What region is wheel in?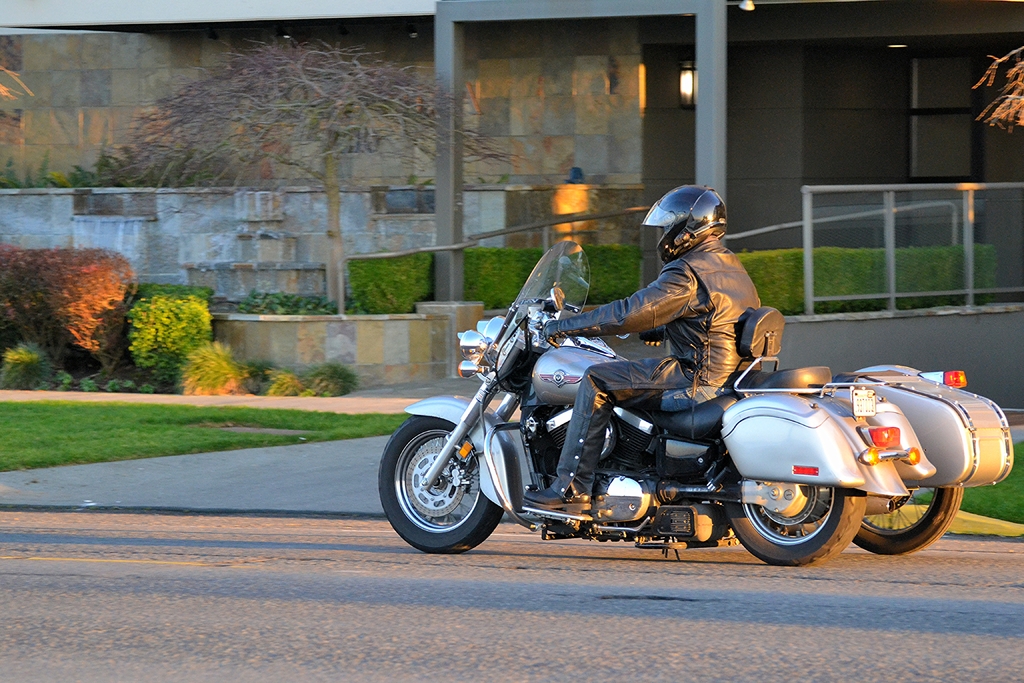
855, 483, 967, 557.
